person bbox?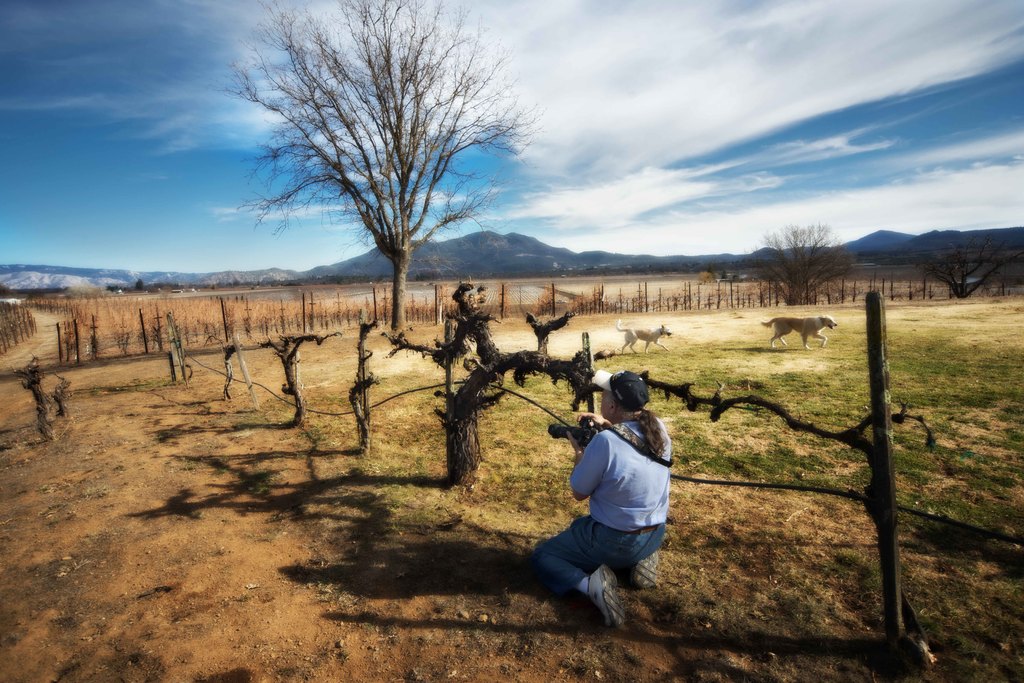
bbox(519, 364, 673, 636)
